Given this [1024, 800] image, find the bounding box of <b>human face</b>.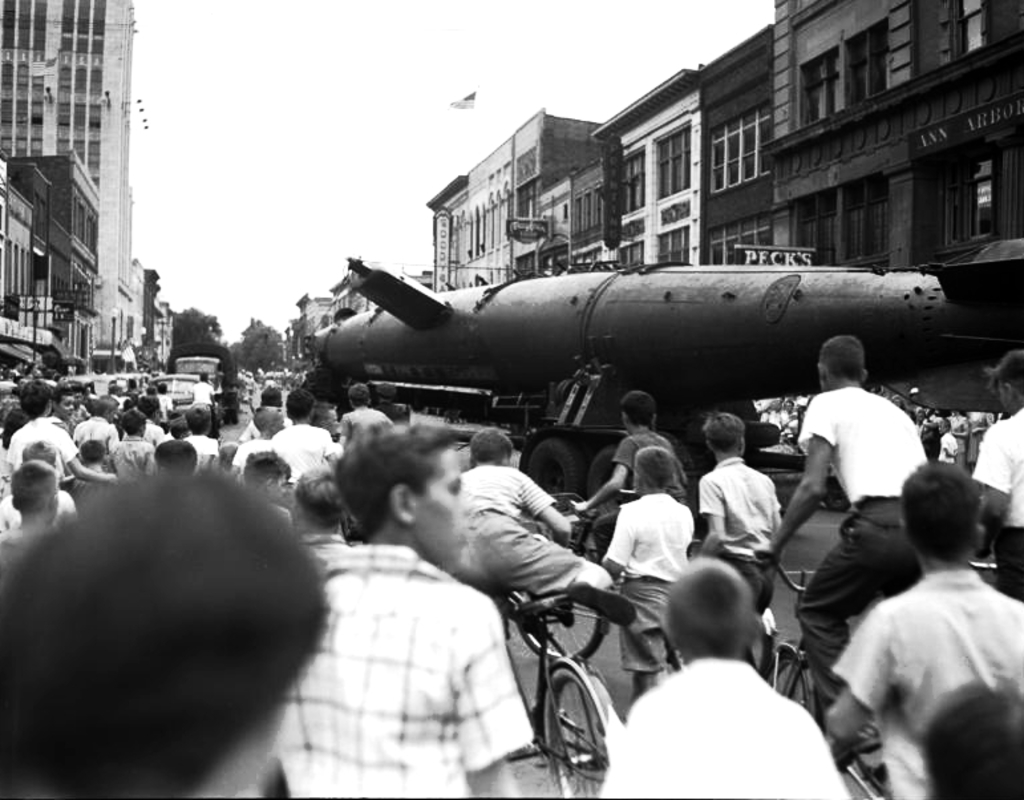
60/400/74/420.
